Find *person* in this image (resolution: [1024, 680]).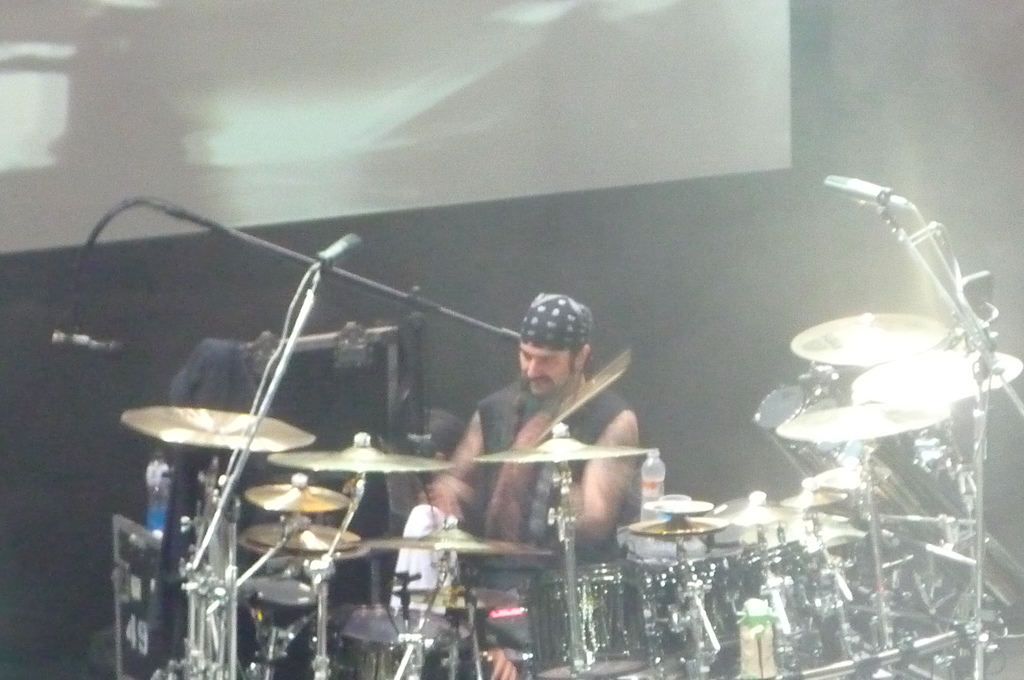
<region>472, 289, 639, 553</region>.
